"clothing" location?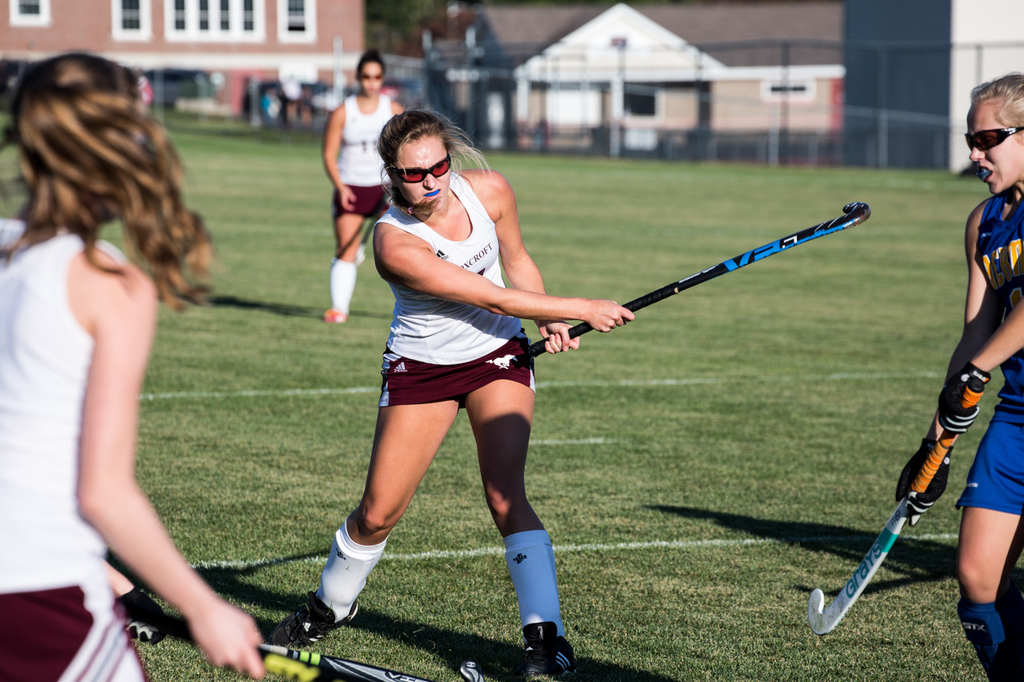
322/98/404/217
